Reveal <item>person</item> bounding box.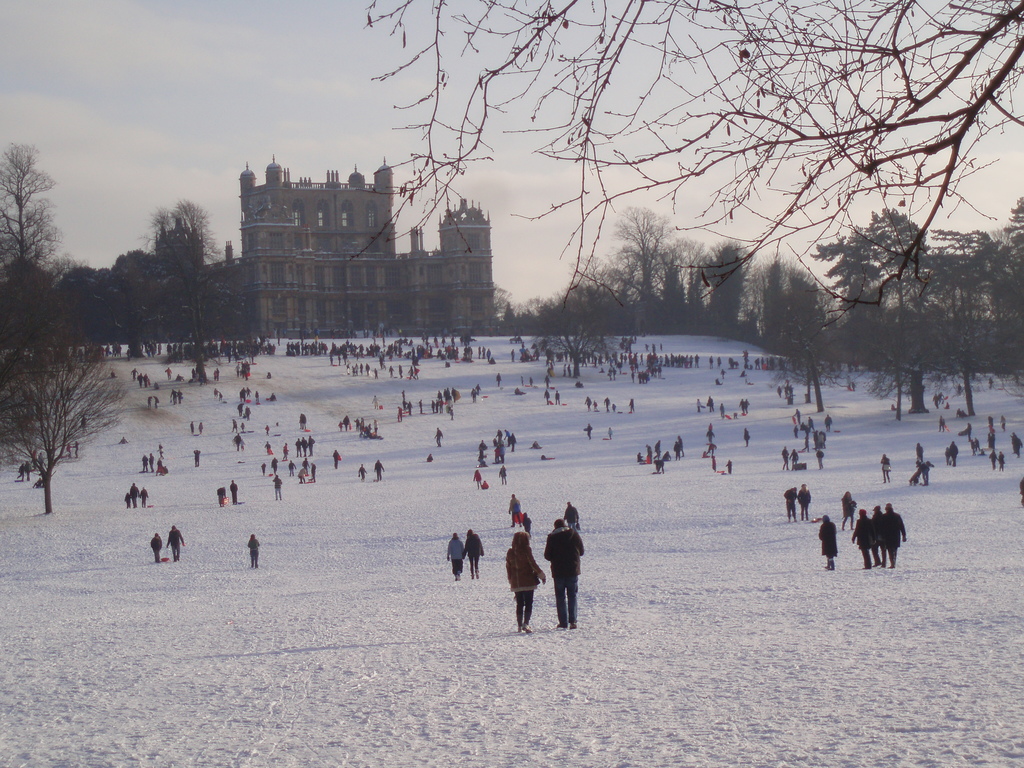
Revealed: rect(164, 526, 180, 561).
